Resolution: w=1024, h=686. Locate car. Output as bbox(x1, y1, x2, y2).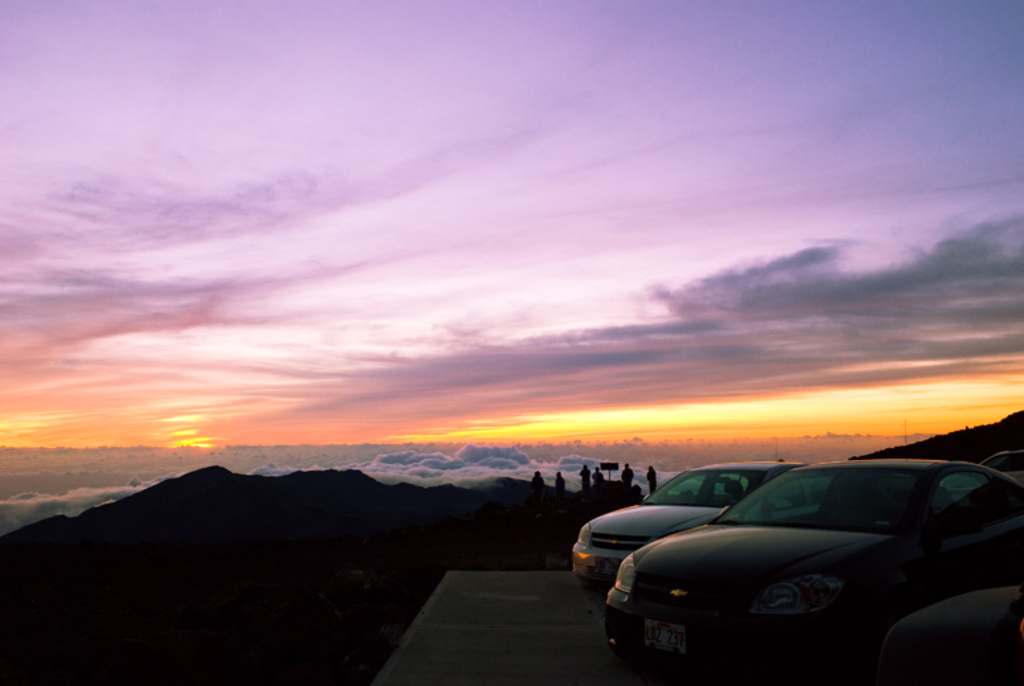
bbox(939, 451, 1023, 502).
